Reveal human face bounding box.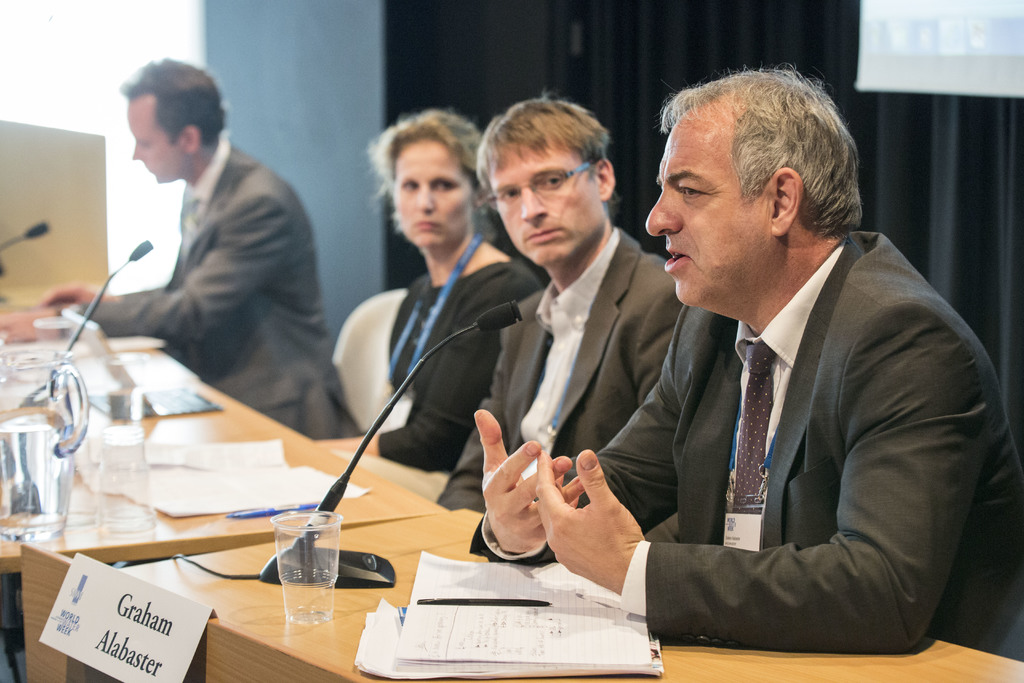
Revealed: BBox(643, 118, 770, 304).
